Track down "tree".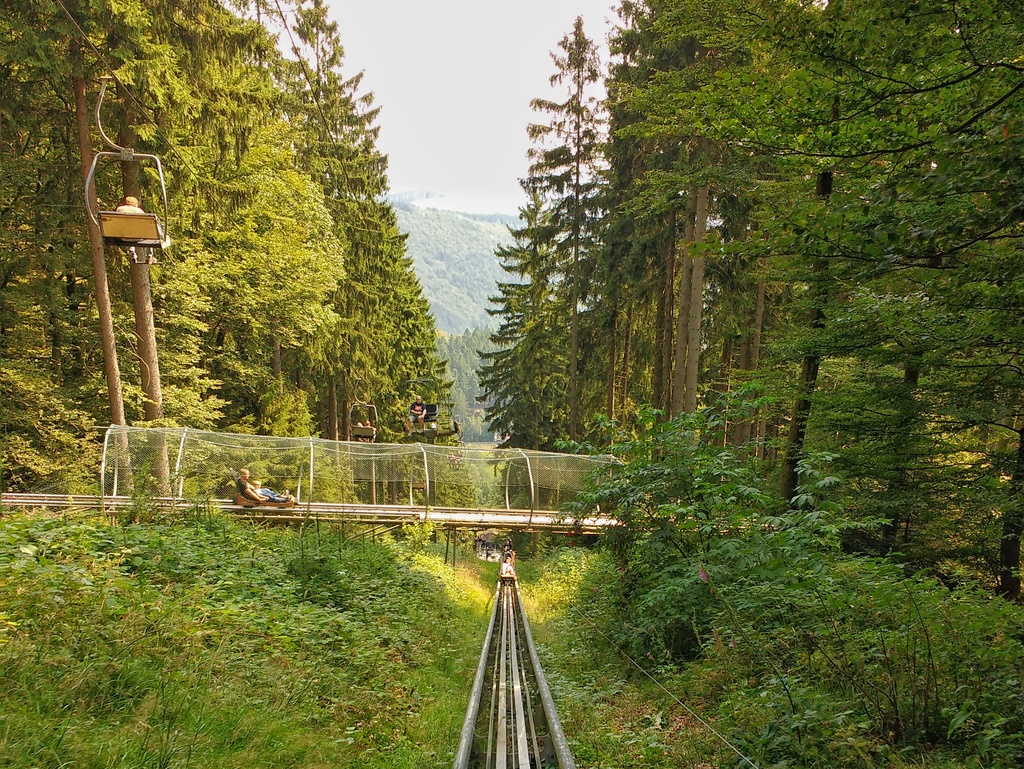
Tracked to bbox=(485, 35, 646, 481).
